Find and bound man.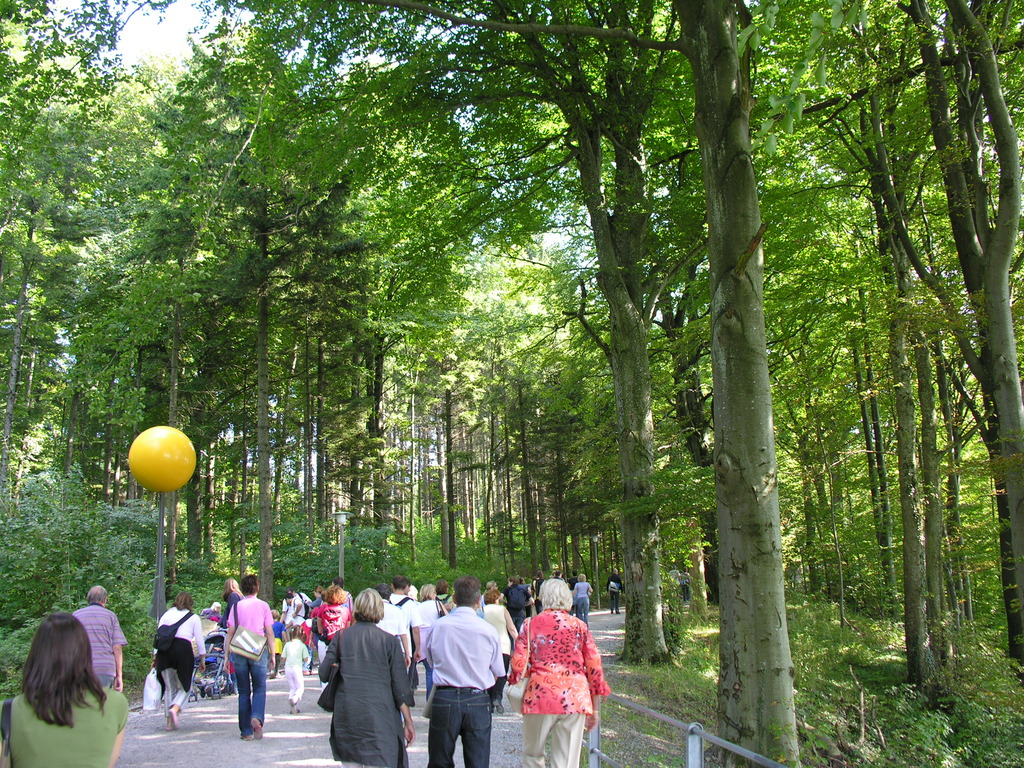
Bound: <bbox>554, 570, 564, 580</bbox>.
